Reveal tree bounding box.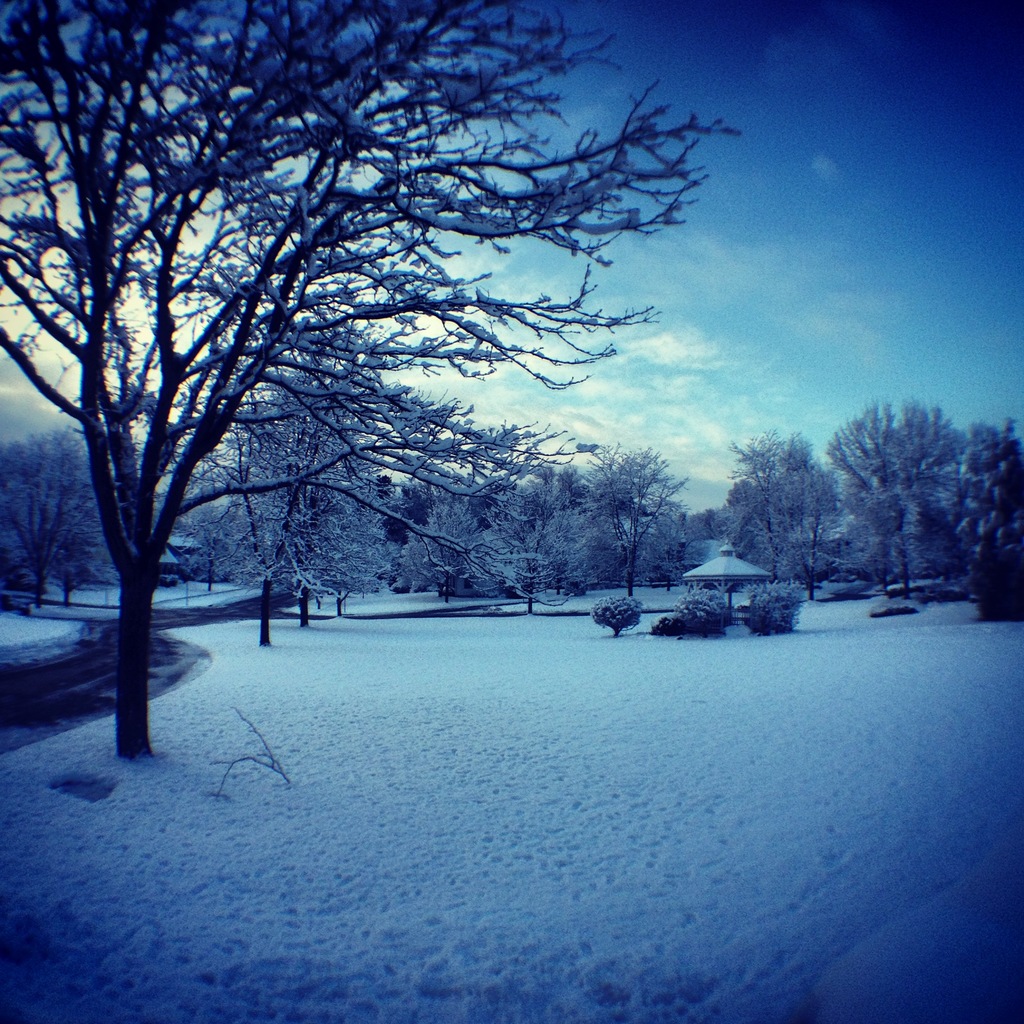
Revealed: 383 486 438 538.
